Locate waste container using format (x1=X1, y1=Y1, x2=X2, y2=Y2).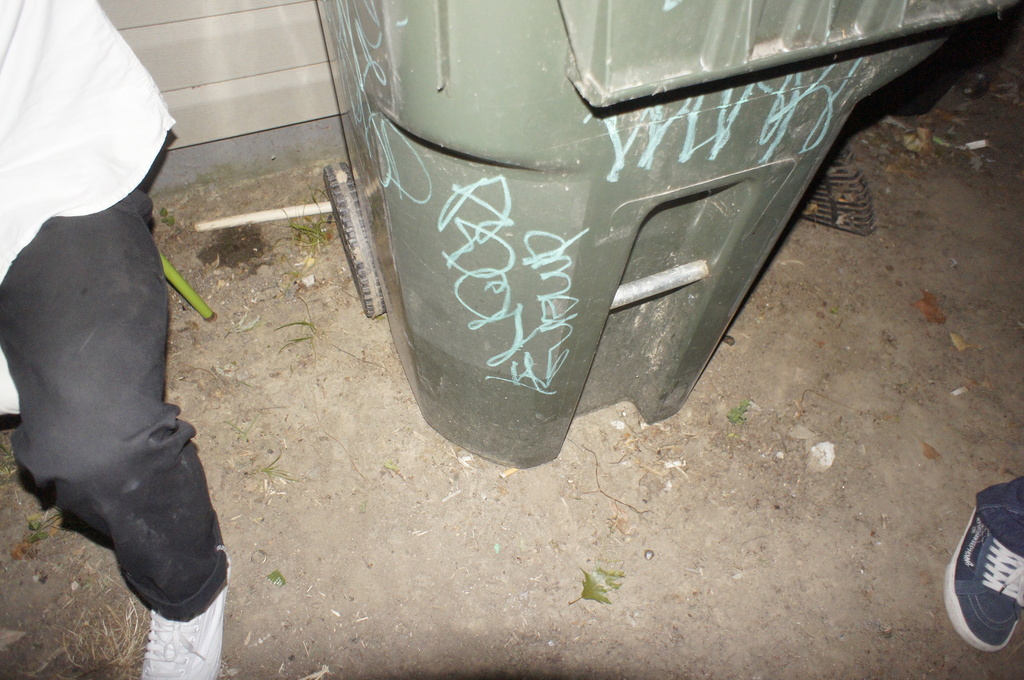
(x1=314, y1=0, x2=1023, y2=465).
